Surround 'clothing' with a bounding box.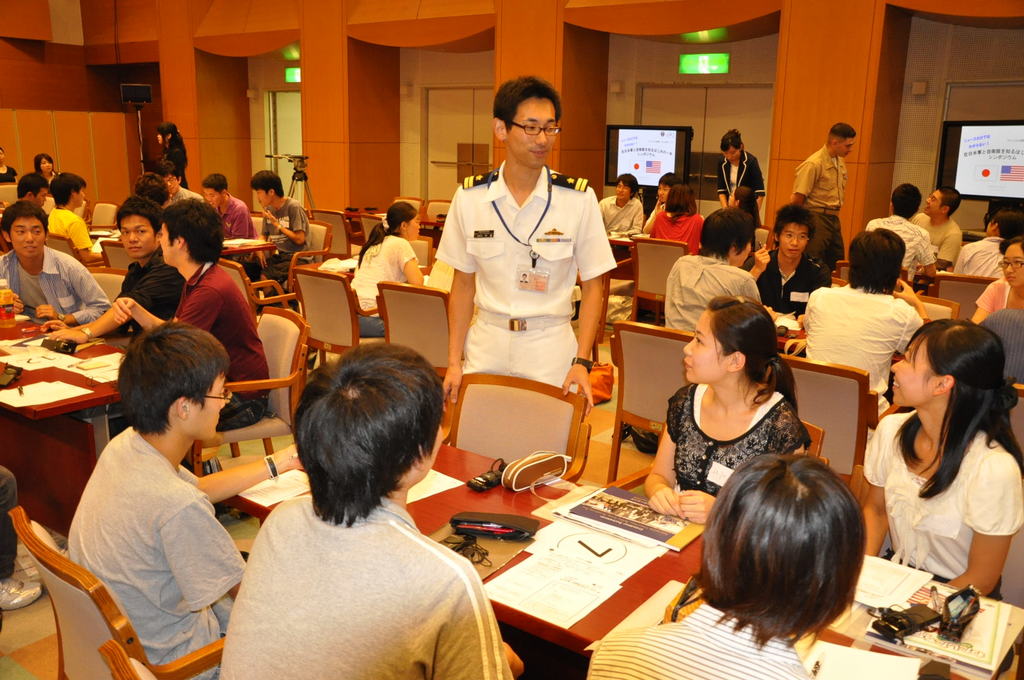
(left=0, top=248, right=109, bottom=320).
